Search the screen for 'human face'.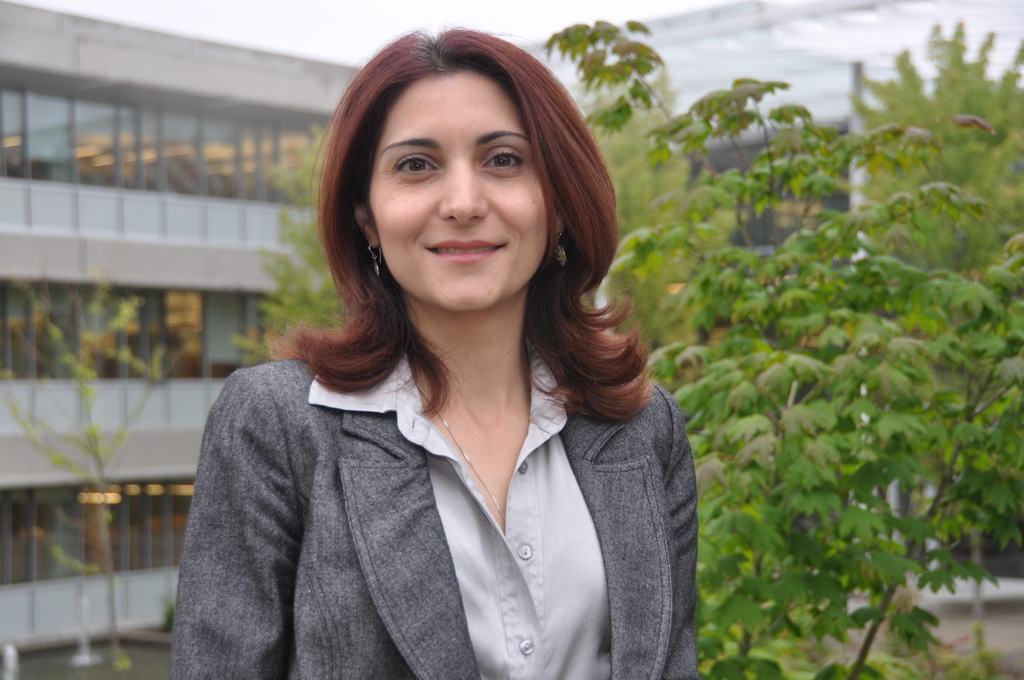
Found at 376/74/543/323.
